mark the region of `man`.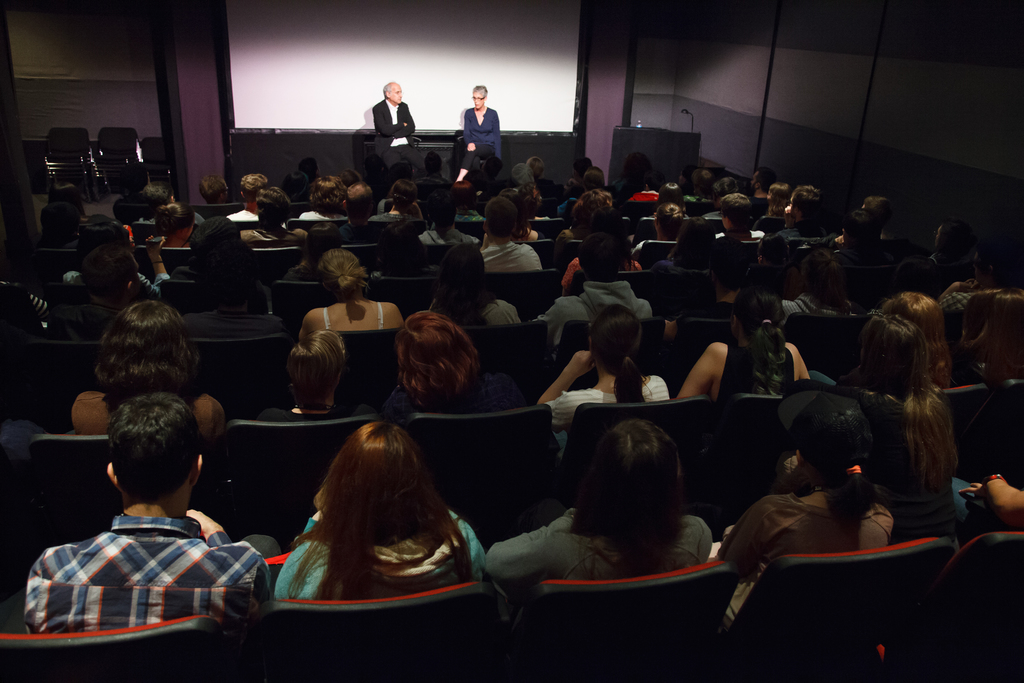
Region: bbox=[528, 220, 632, 368].
